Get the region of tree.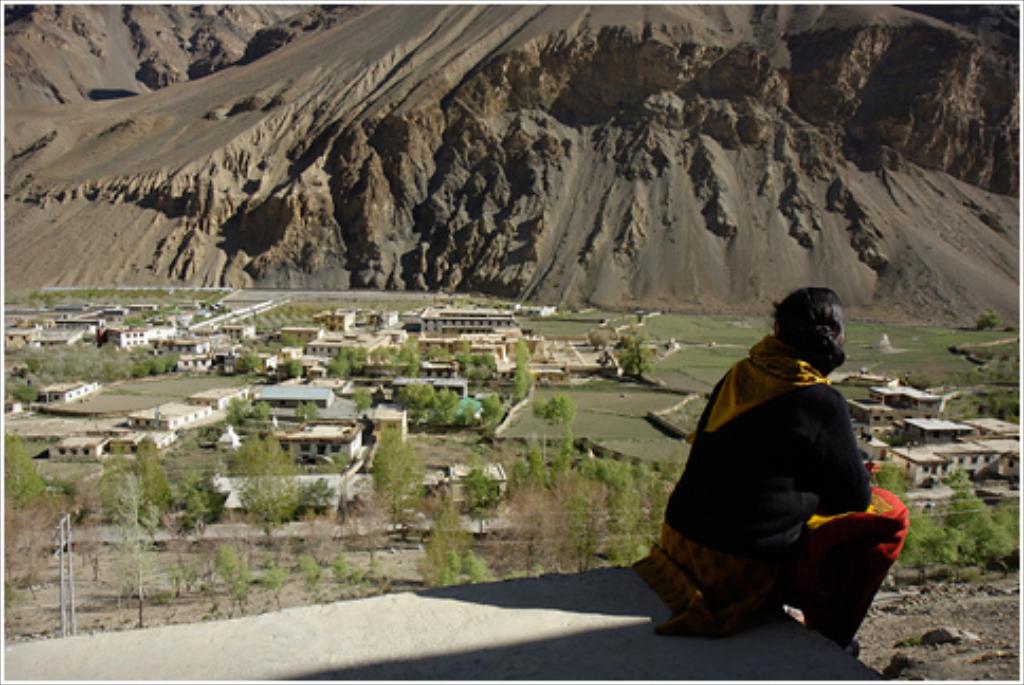
box=[973, 309, 1005, 334].
